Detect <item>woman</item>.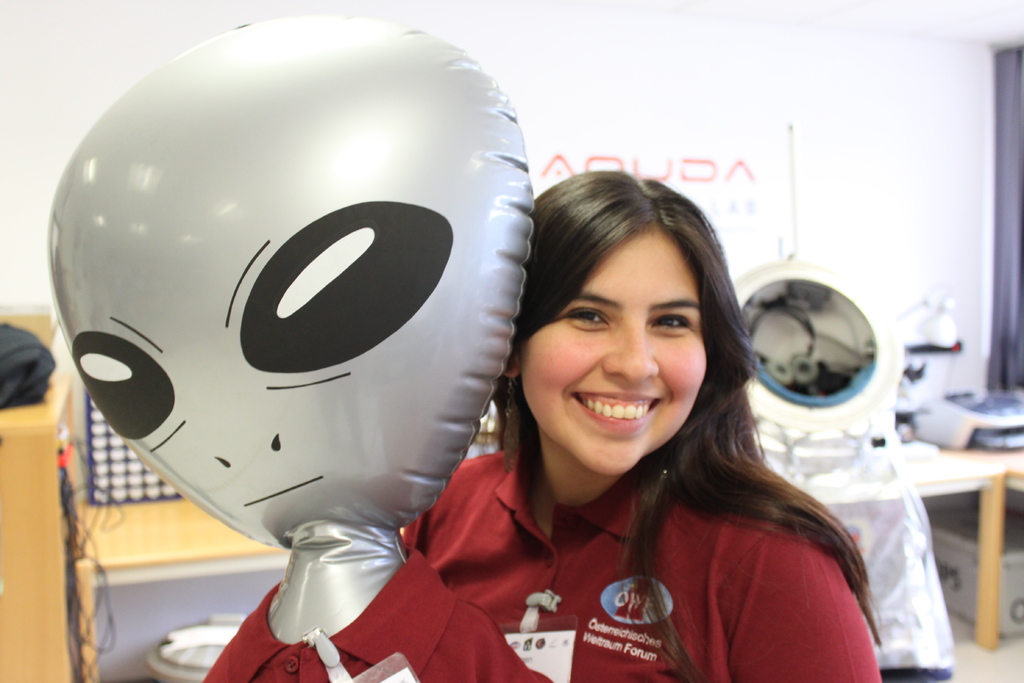
Detected at {"x1": 207, "y1": 170, "x2": 884, "y2": 682}.
